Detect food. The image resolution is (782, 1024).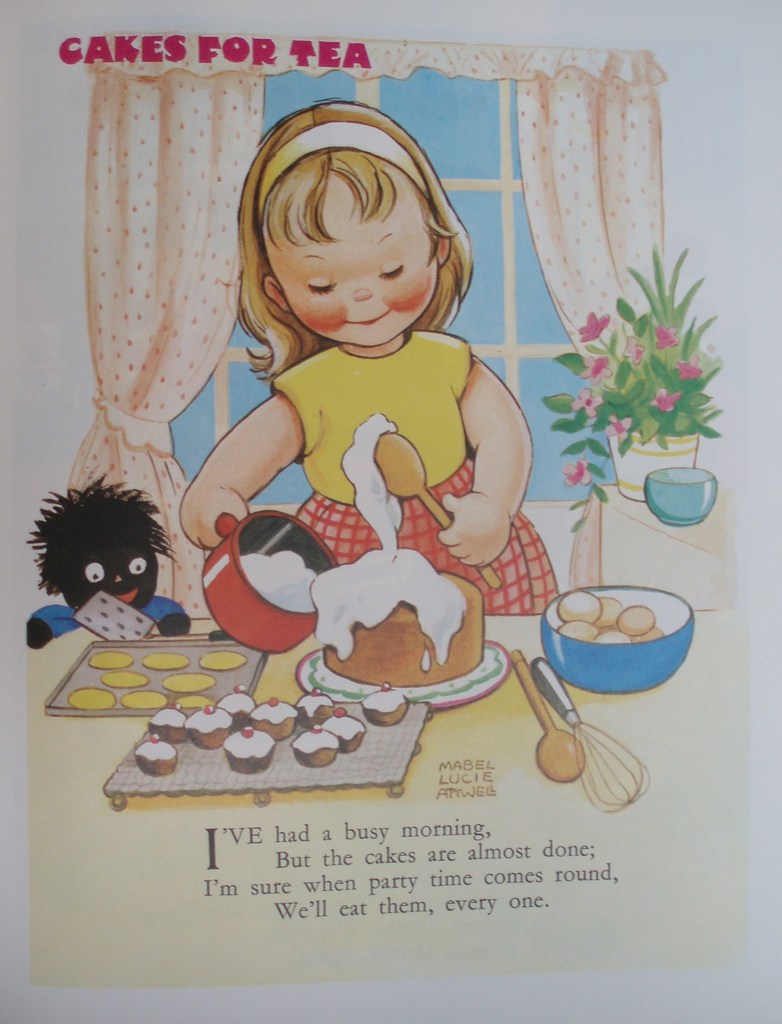
(361, 684, 408, 727).
